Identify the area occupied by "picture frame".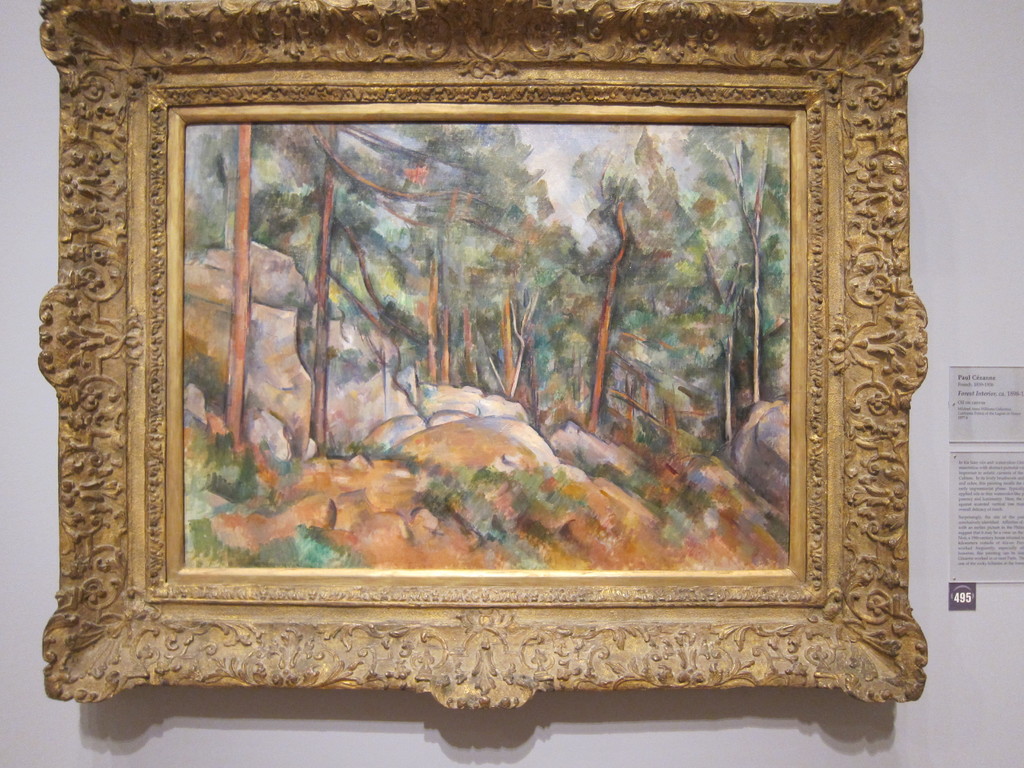
Area: box(40, 0, 929, 714).
